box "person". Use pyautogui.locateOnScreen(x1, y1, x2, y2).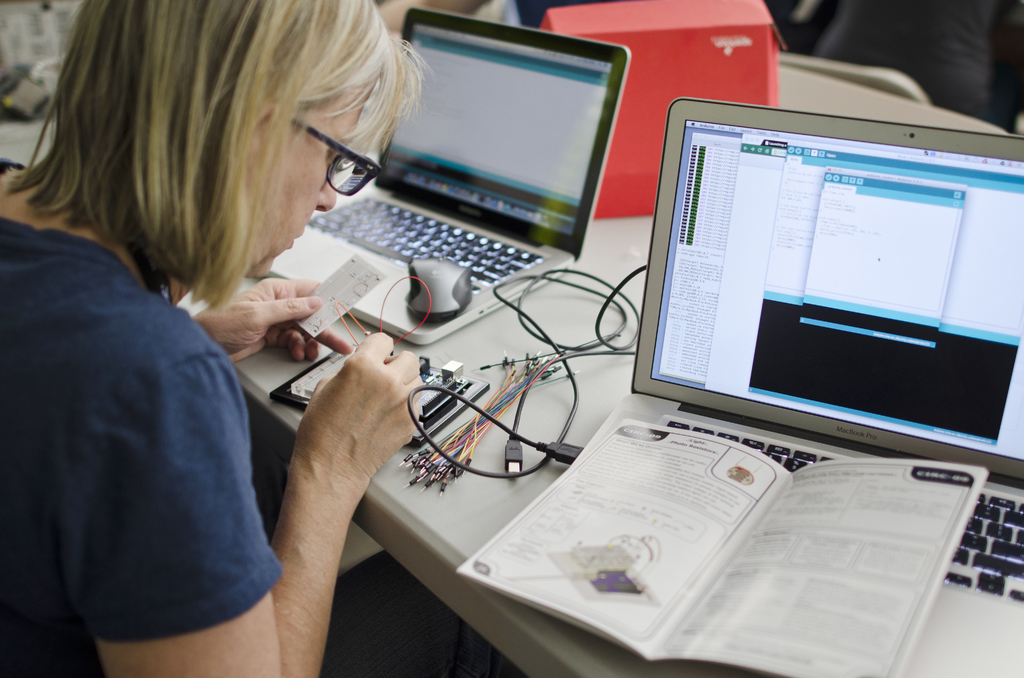
pyautogui.locateOnScreen(3, 0, 431, 677).
